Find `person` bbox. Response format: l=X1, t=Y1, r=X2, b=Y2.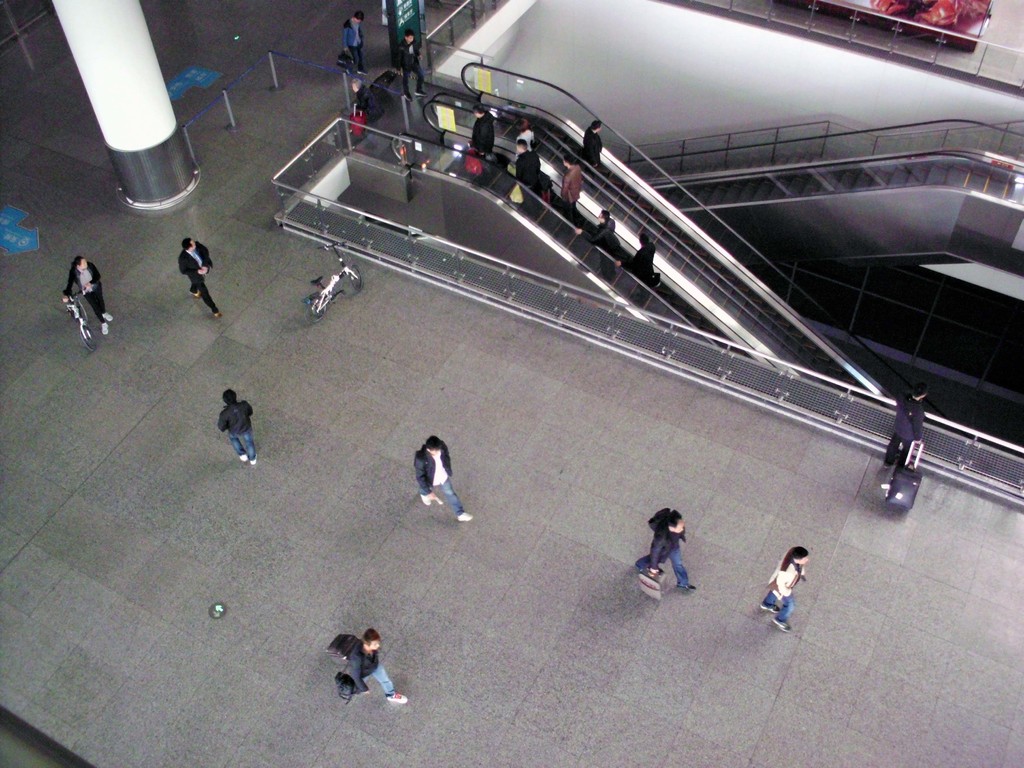
l=513, t=135, r=535, b=204.
